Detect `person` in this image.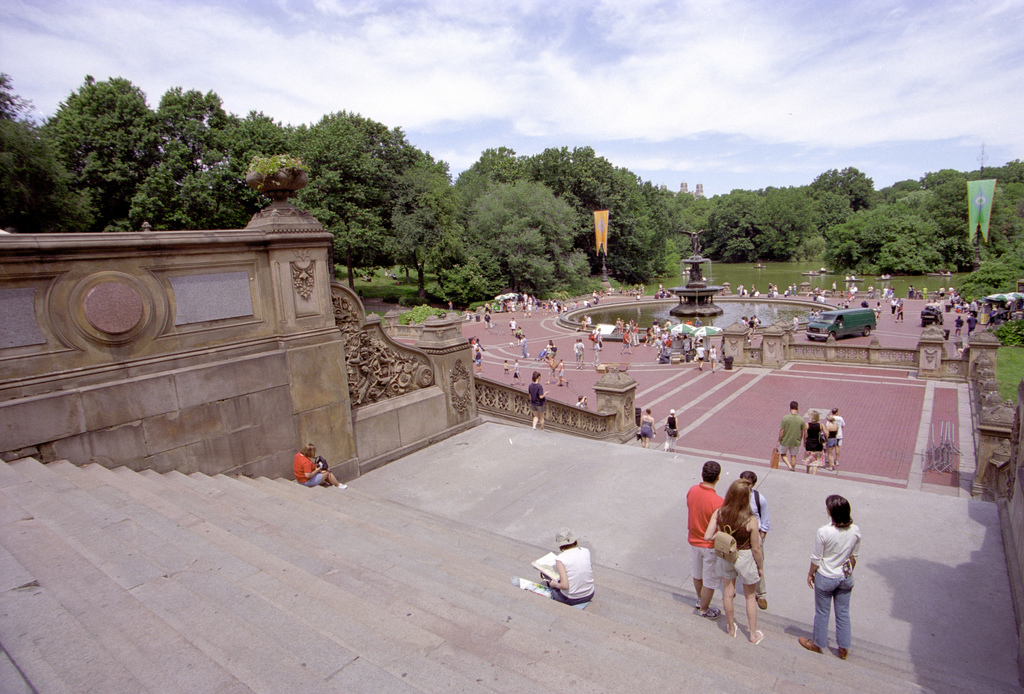
Detection: Rect(775, 397, 804, 472).
